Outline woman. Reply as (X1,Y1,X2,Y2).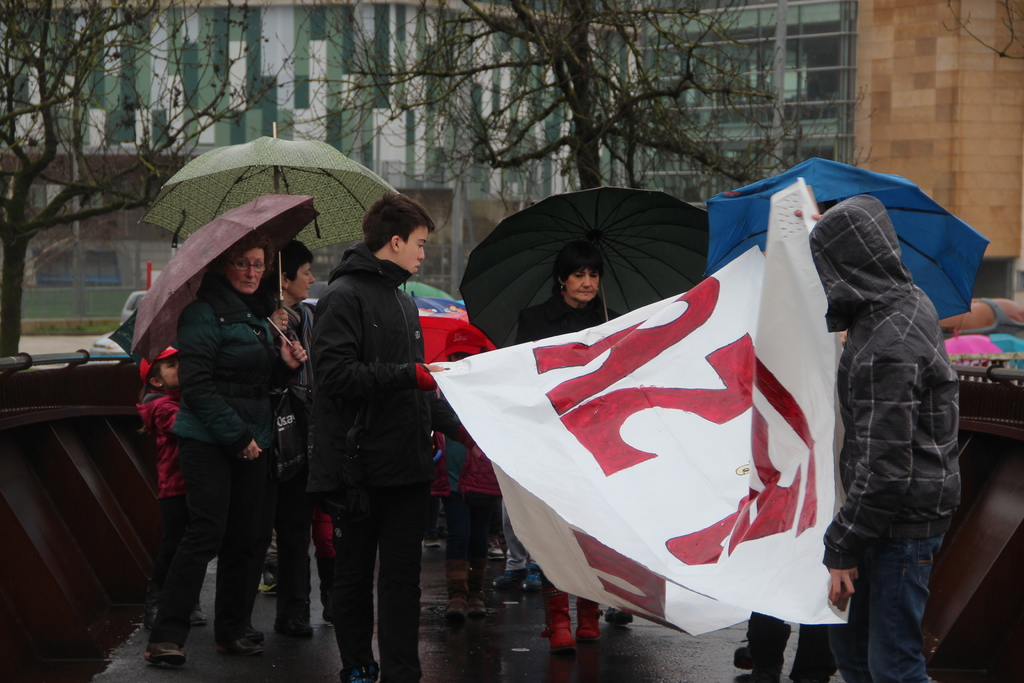
(146,238,310,667).
